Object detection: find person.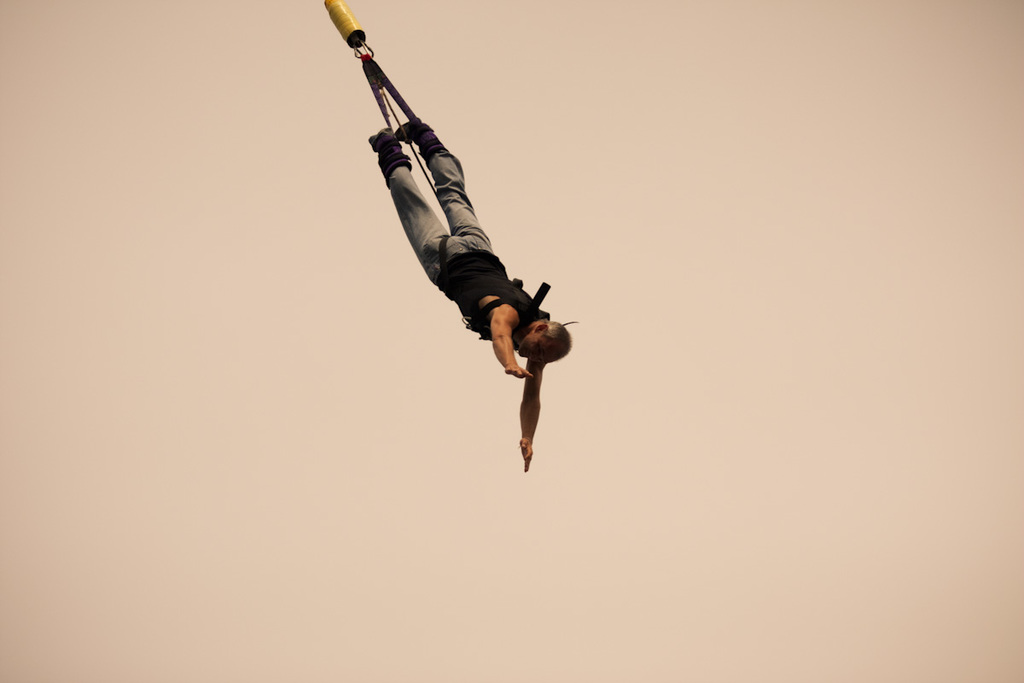
region(312, 13, 567, 484).
